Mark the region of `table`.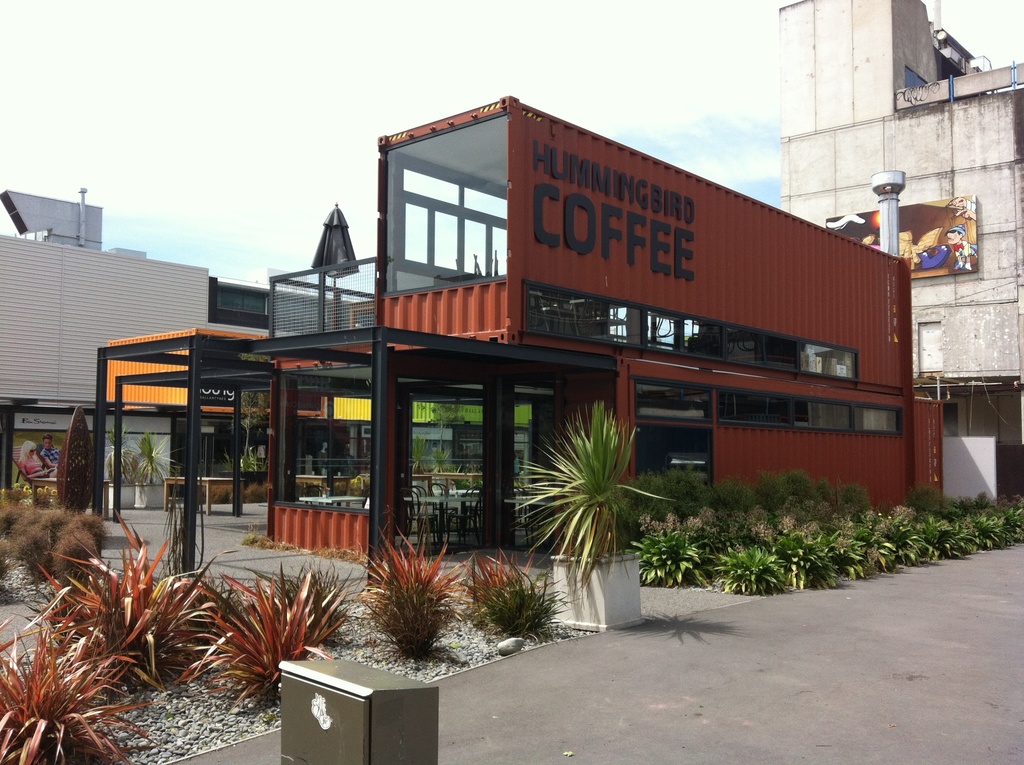
Region: bbox(298, 493, 367, 509).
